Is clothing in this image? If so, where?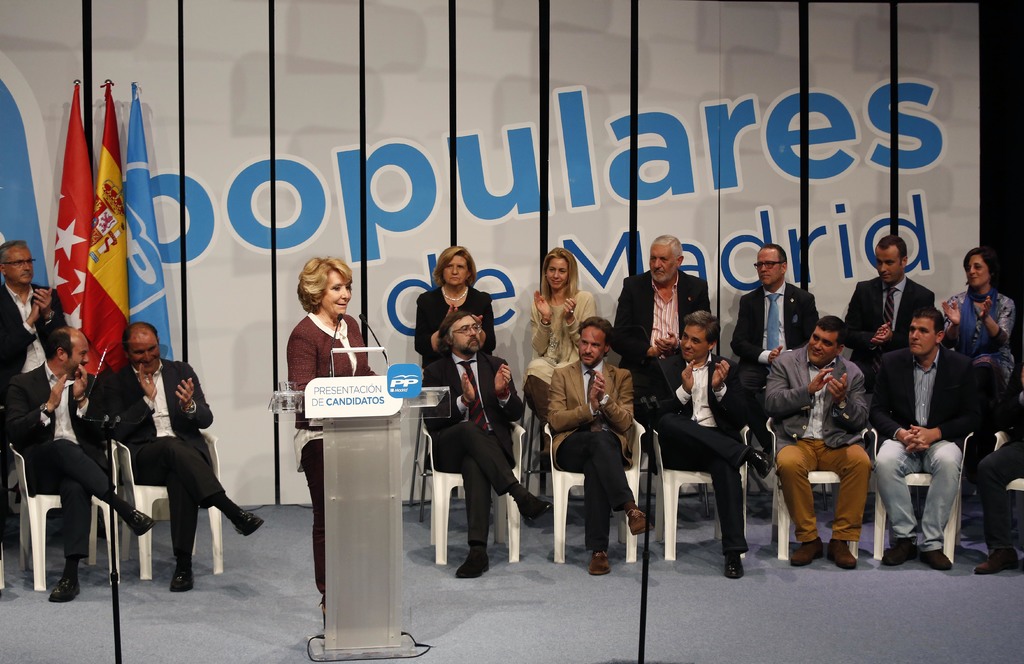
Yes, at pyautogui.locateOnScreen(964, 421, 1023, 566).
